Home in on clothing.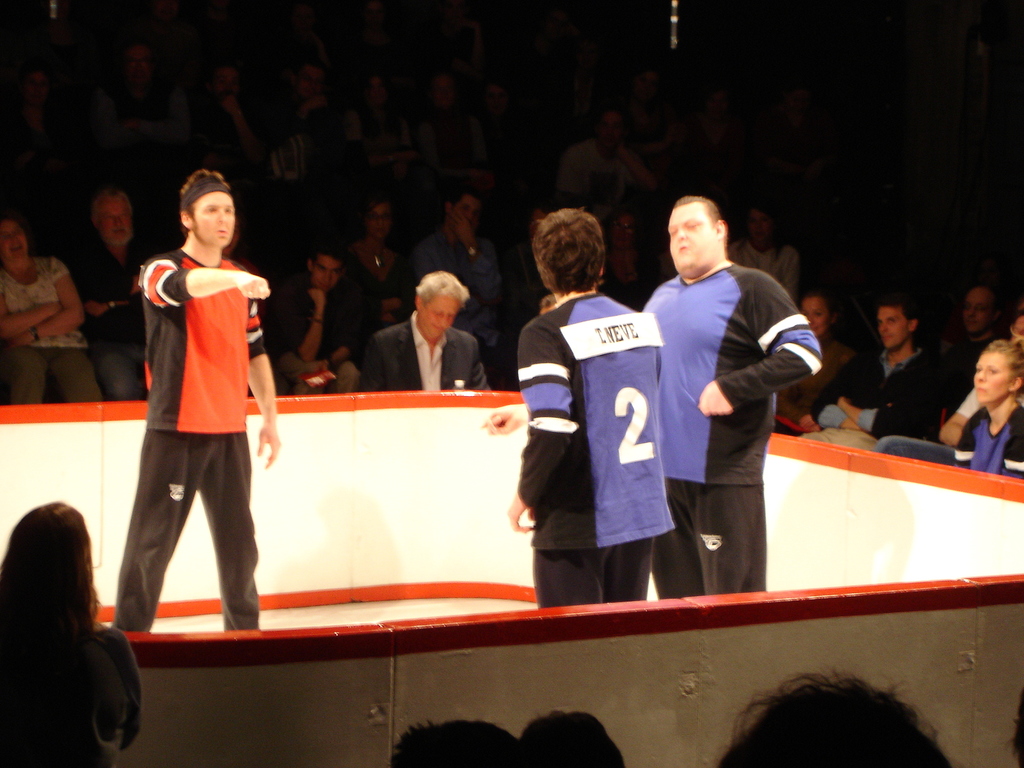
Homed in at select_region(118, 240, 268, 630).
